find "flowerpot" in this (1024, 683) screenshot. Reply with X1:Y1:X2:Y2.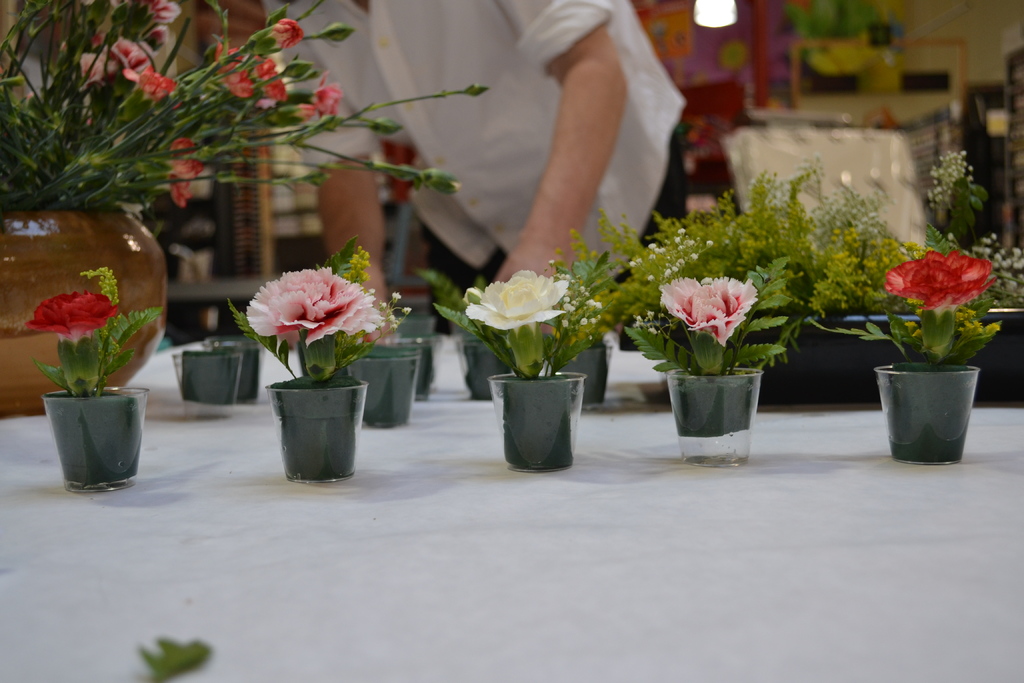
454:336:509:397.
